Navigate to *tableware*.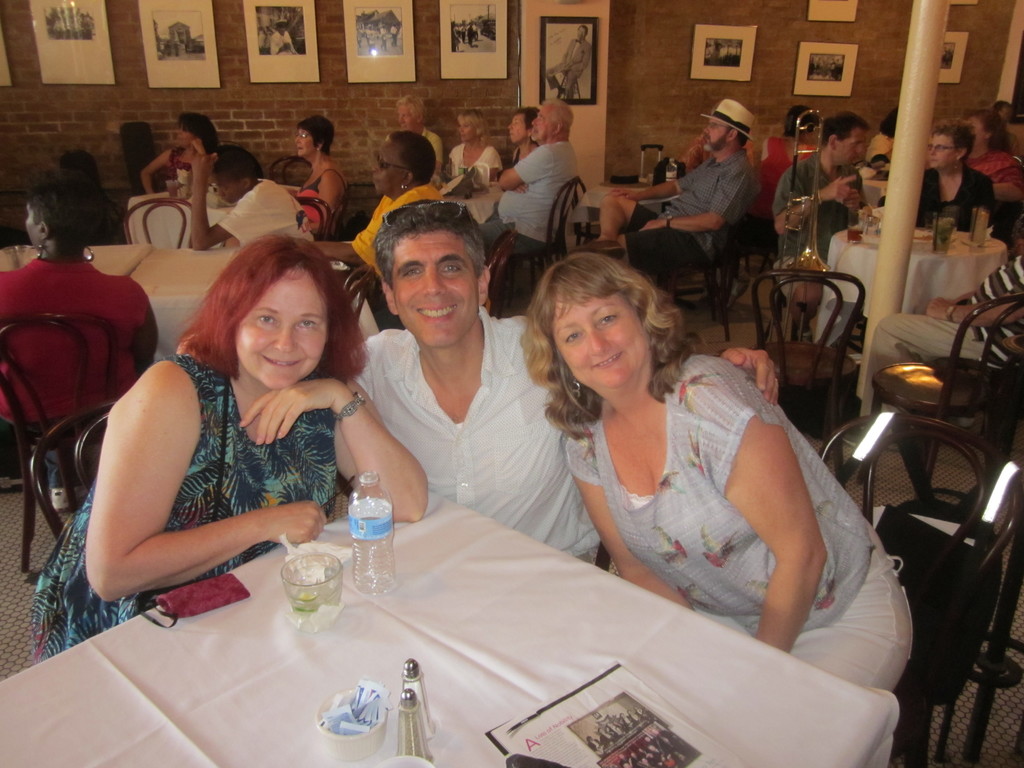
Navigation target: l=6, t=246, r=31, b=269.
